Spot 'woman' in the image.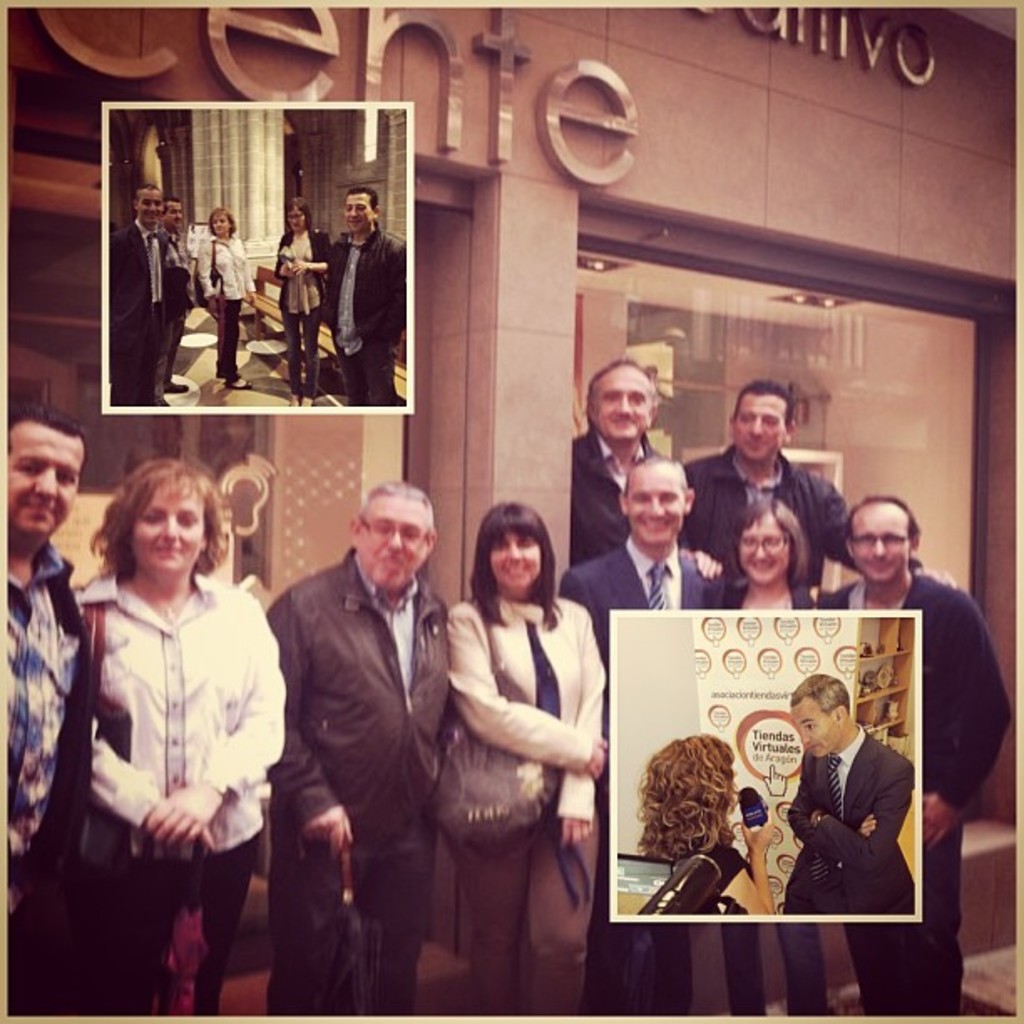
'woman' found at l=264, t=199, r=326, b=403.
